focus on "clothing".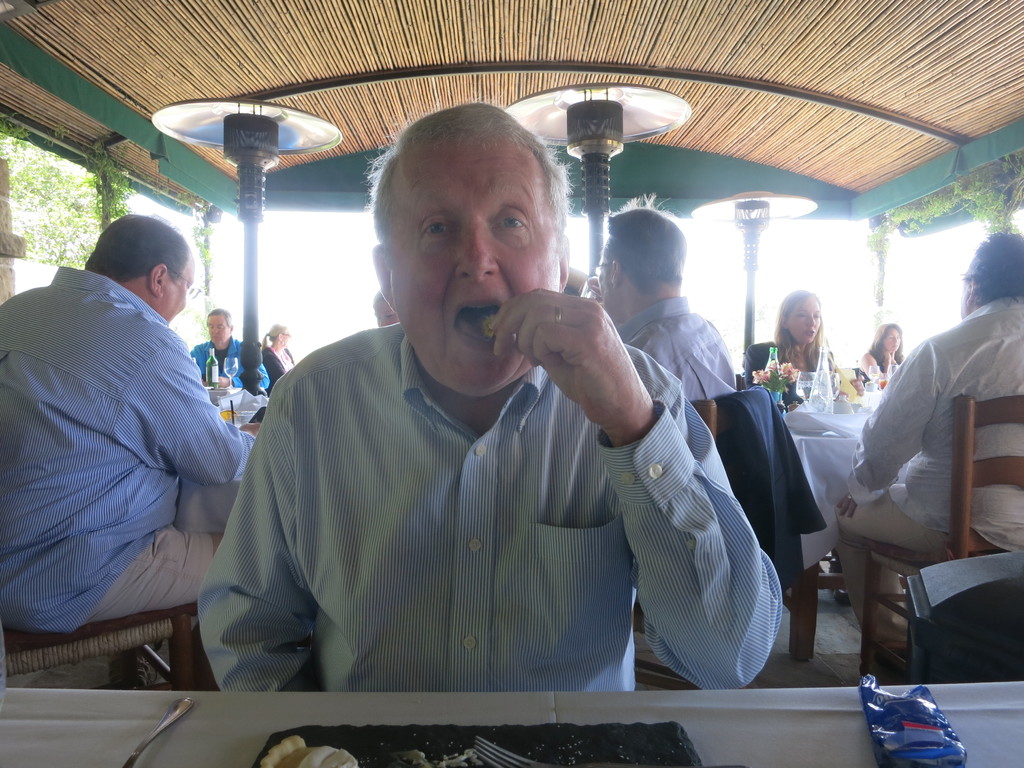
Focused at {"left": 260, "top": 345, "right": 297, "bottom": 378}.
